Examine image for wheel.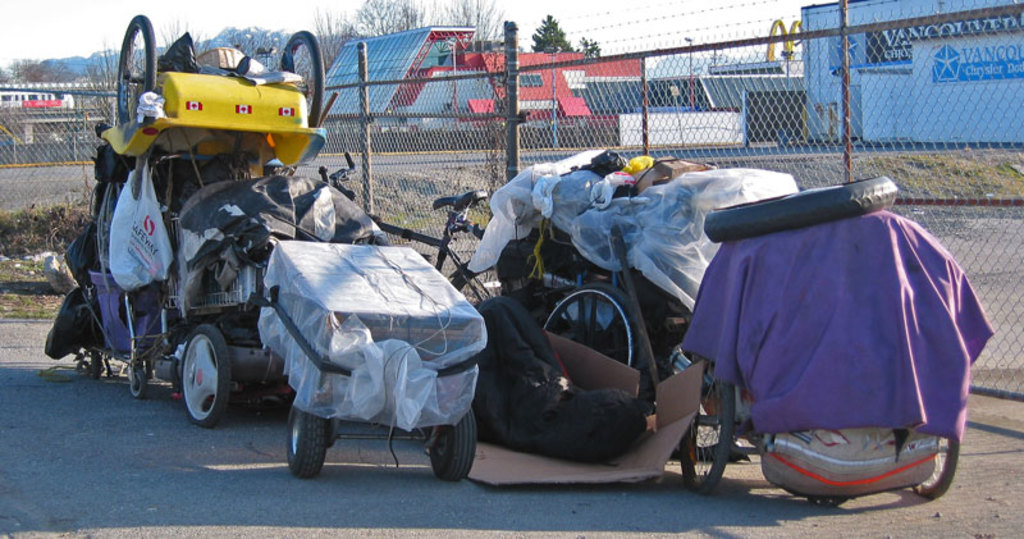
Examination result: bbox=[114, 22, 174, 133].
